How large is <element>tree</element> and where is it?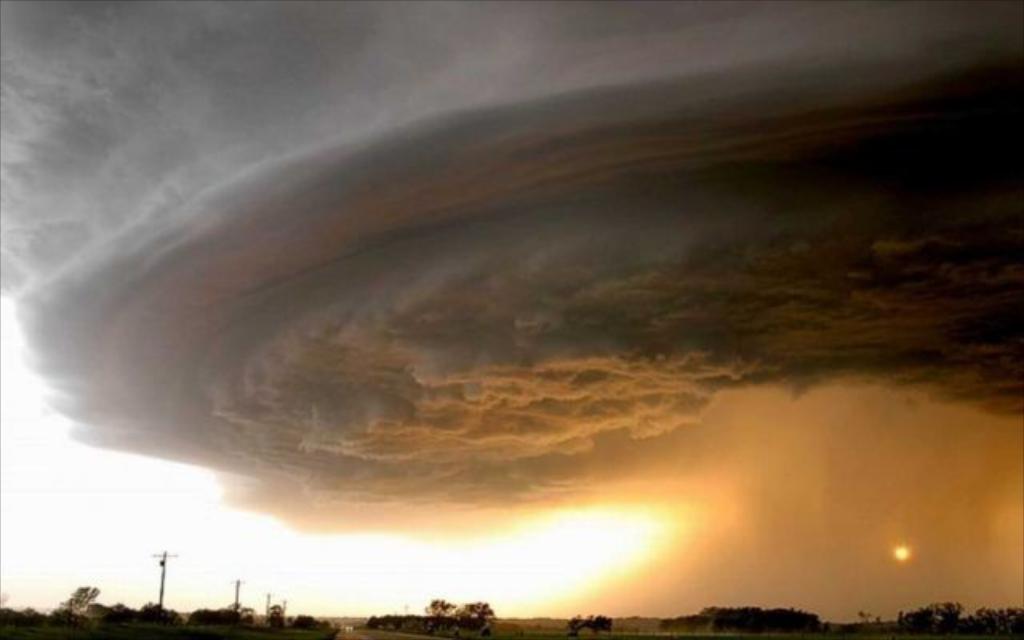
Bounding box: x1=461, y1=605, x2=498, y2=621.
